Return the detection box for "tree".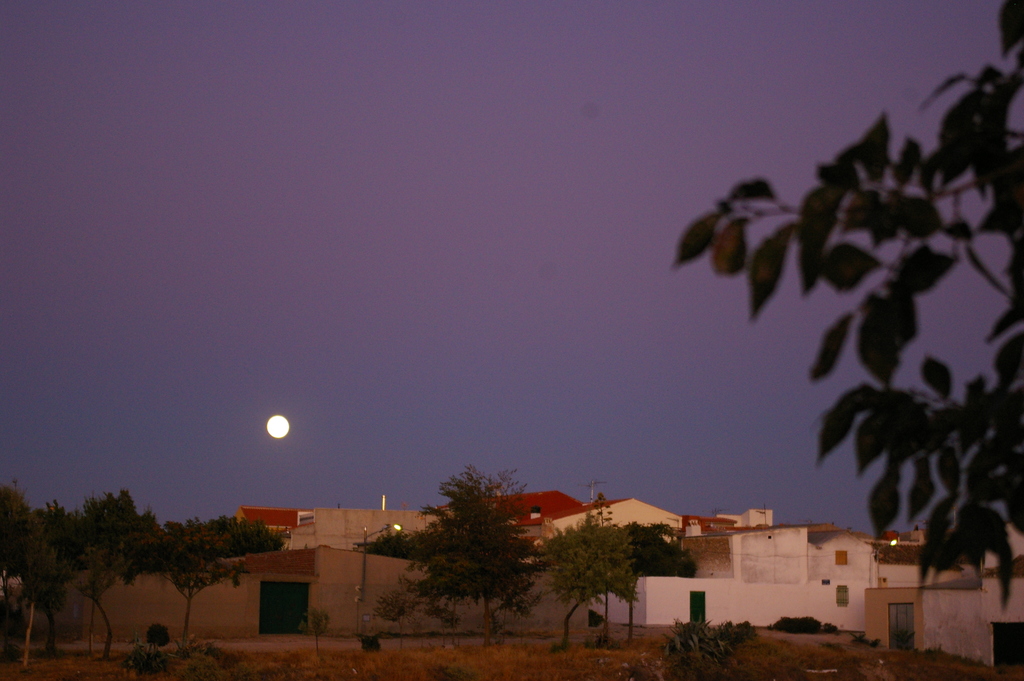
x1=394 y1=466 x2=540 y2=636.
